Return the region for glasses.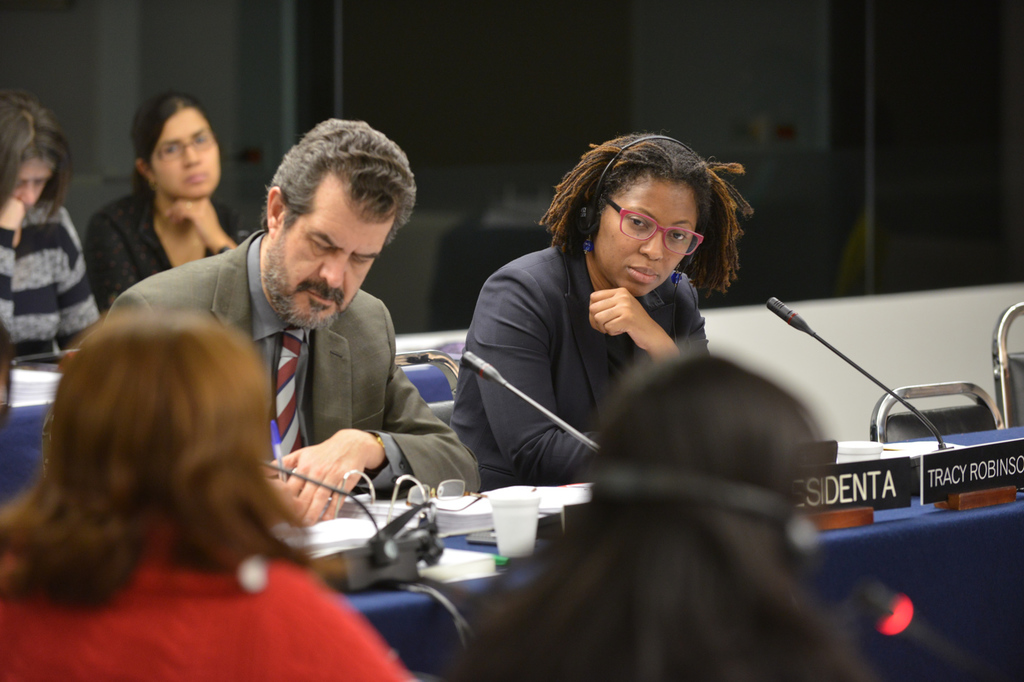
[150,126,221,164].
